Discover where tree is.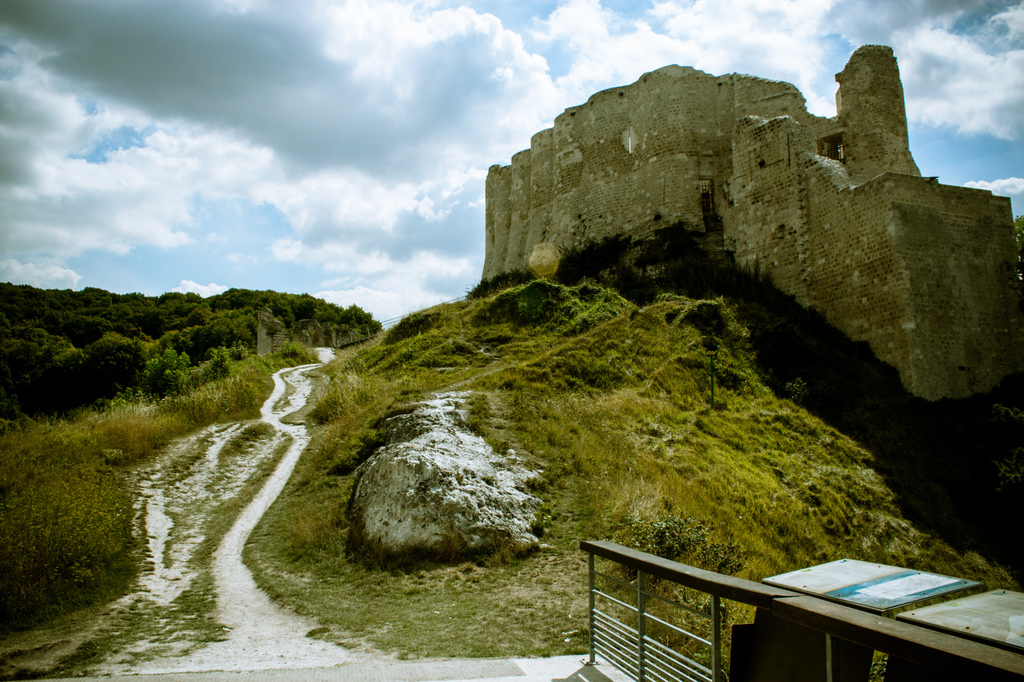
Discovered at [left=43, top=328, right=144, bottom=429].
